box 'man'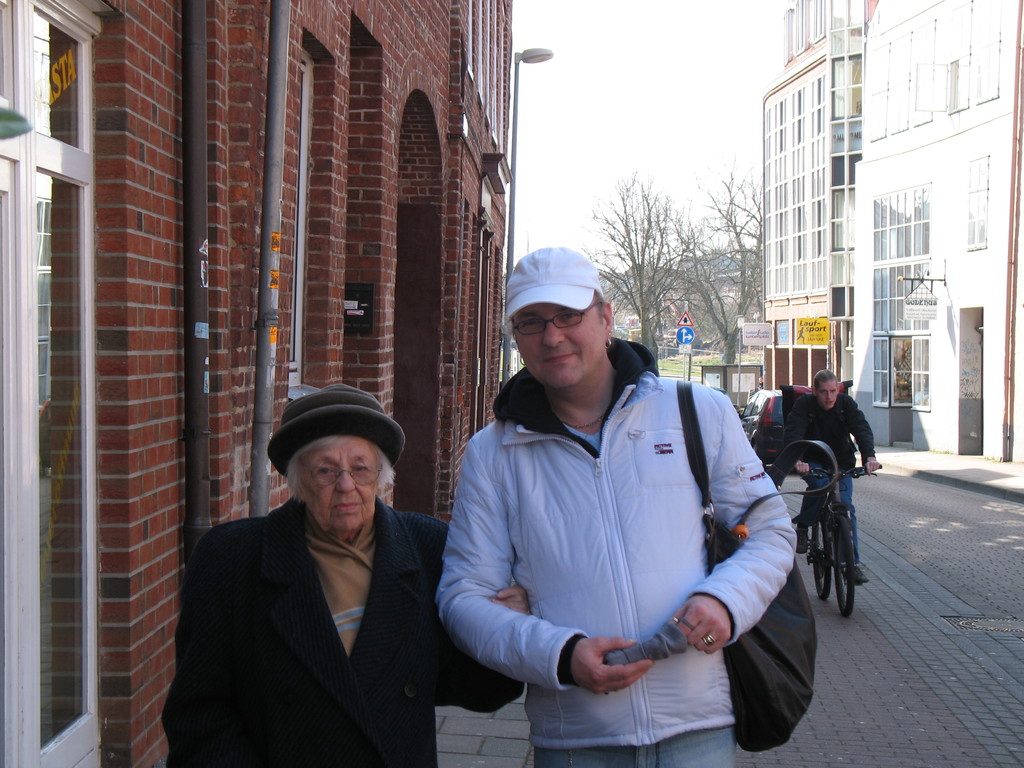
bbox=[163, 369, 480, 767]
